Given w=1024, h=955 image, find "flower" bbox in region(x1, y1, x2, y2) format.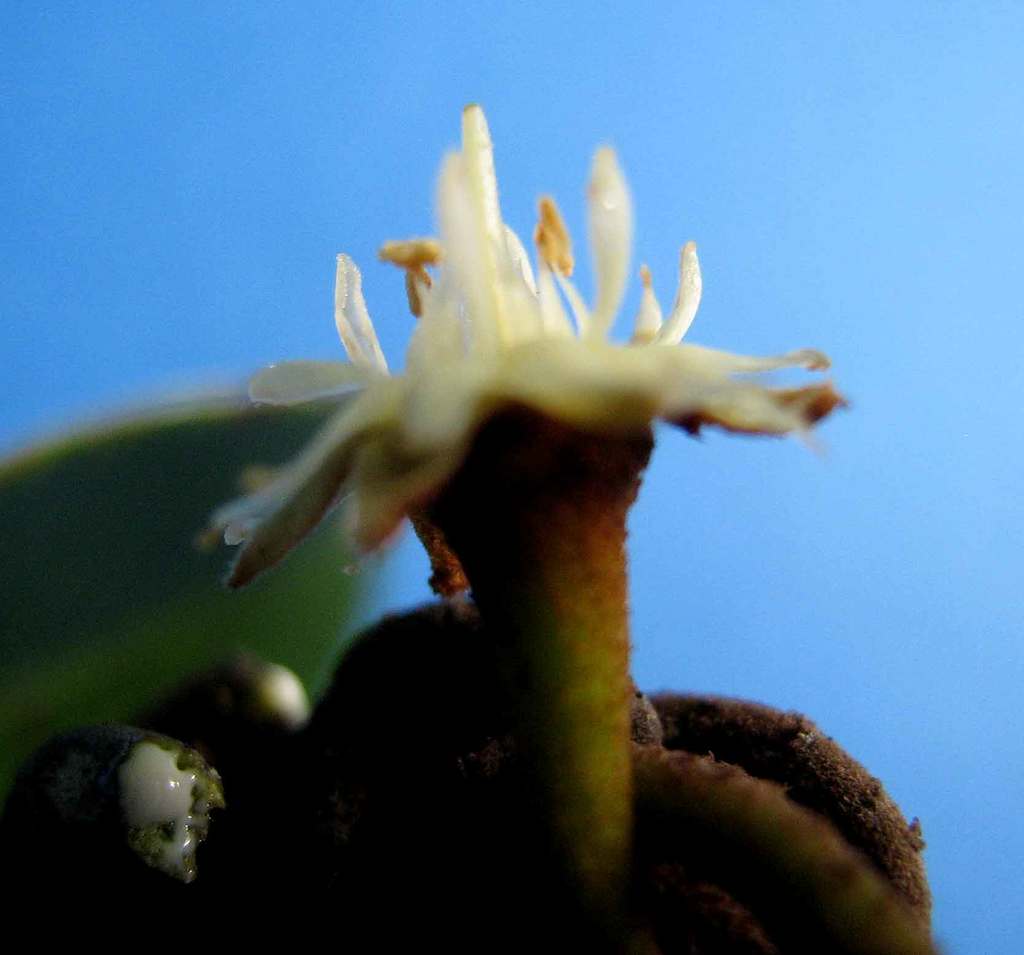
region(213, 129, 835, 625).
